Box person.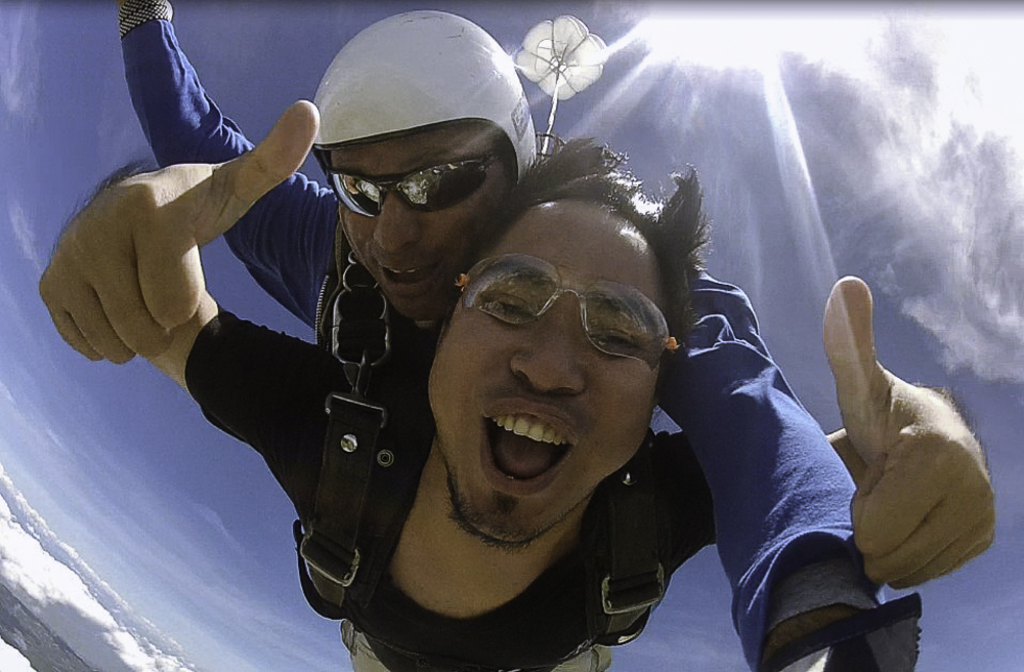
box=[120, 0, 924, 671].
